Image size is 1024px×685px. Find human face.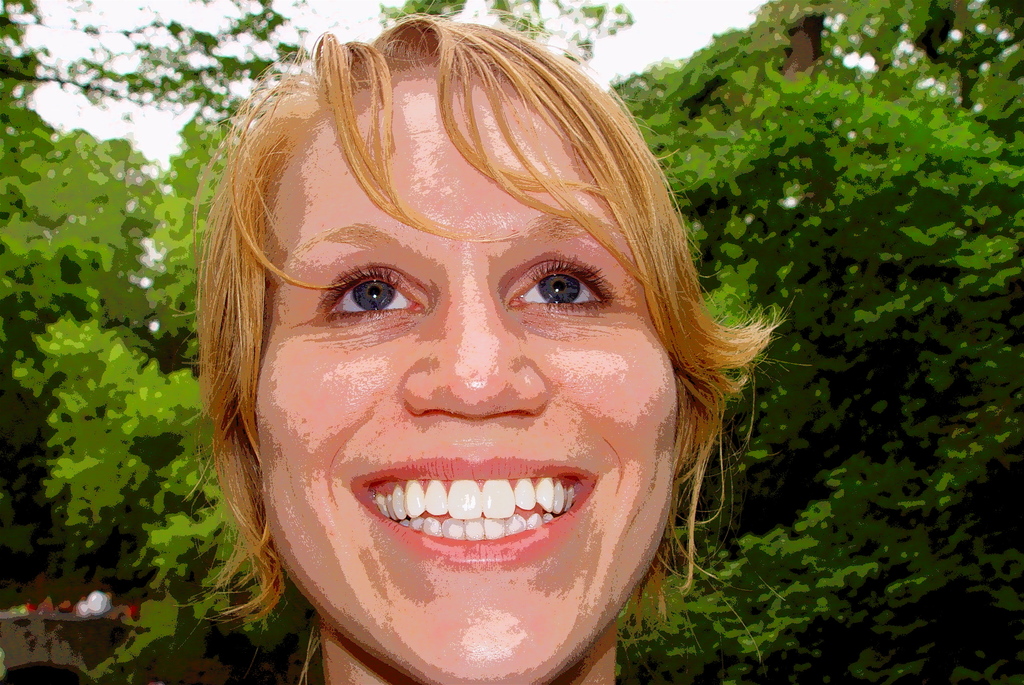
[230, 67, 687, 677].
